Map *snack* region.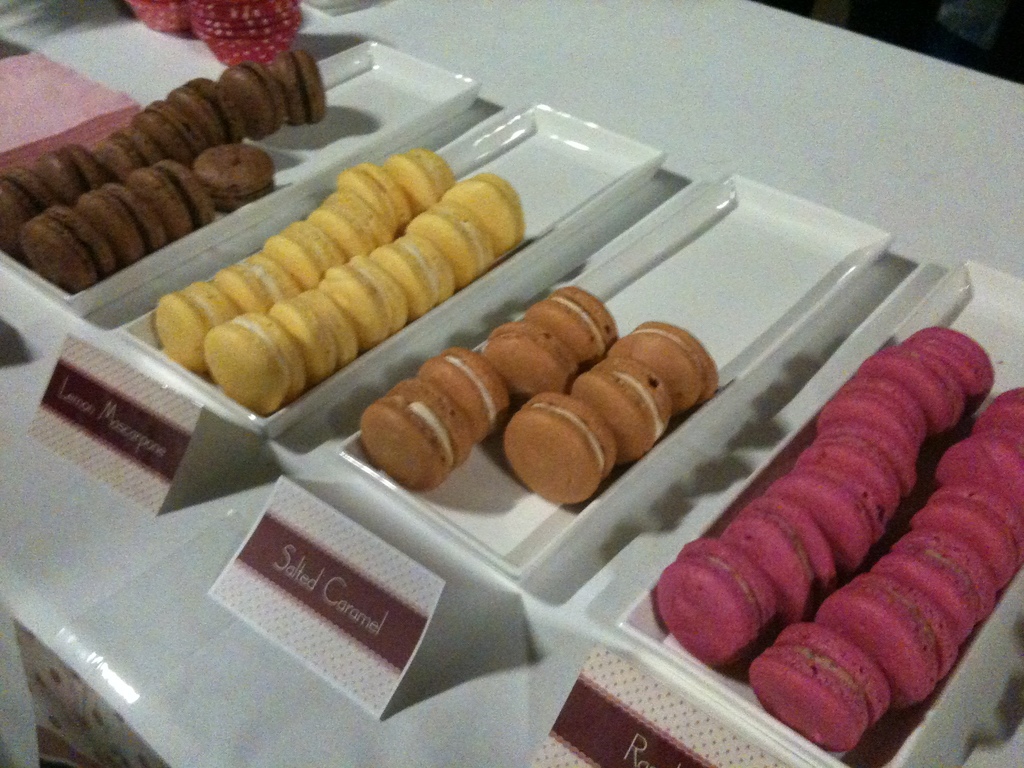
Mapped to box(96, 130, 162, 179).
